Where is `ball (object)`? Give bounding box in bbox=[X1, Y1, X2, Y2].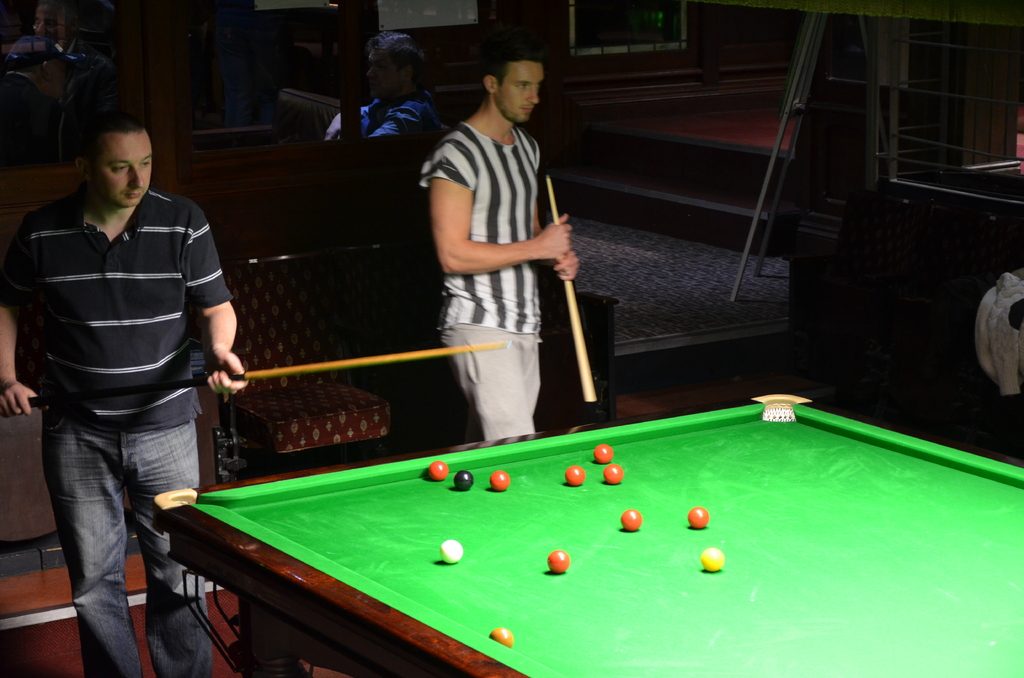
bbox=[702, 544, 724, 570].
